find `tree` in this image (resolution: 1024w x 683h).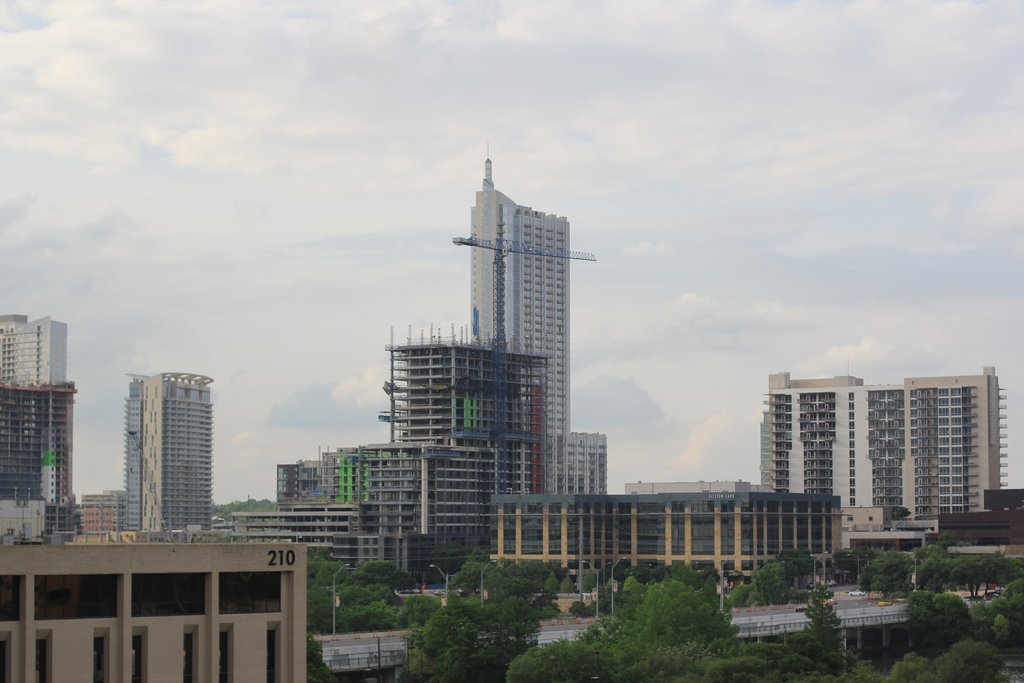
<box>581,570,597,592</box>.
